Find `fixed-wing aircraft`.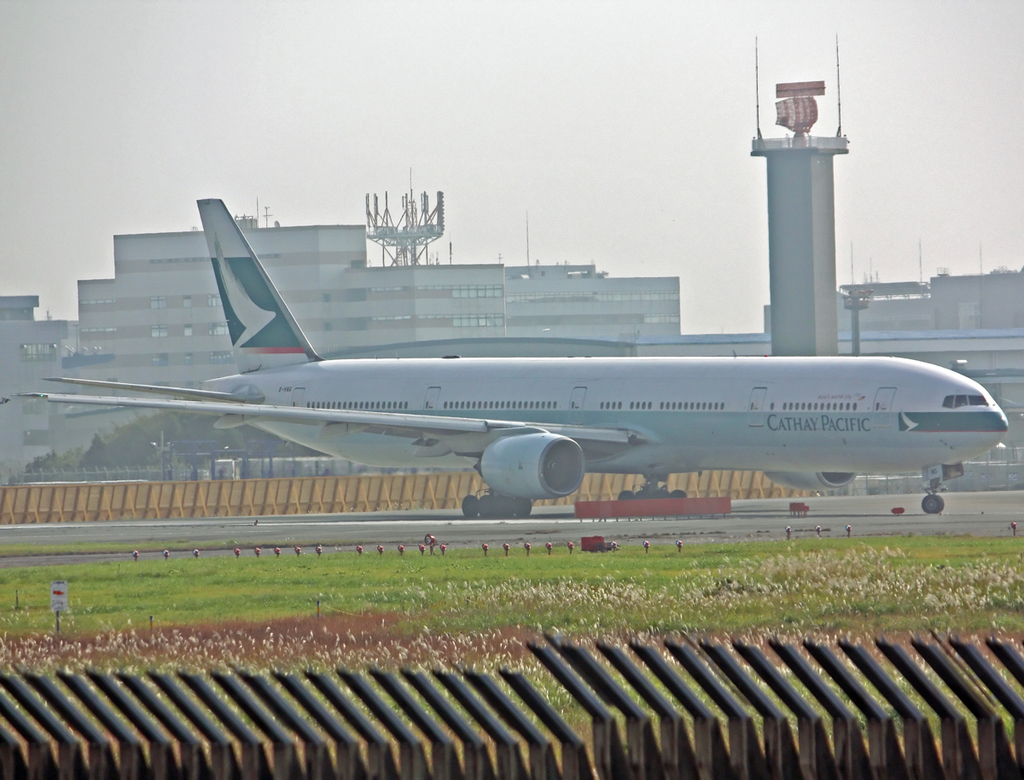
locate(21, 199, 1010, 517).
